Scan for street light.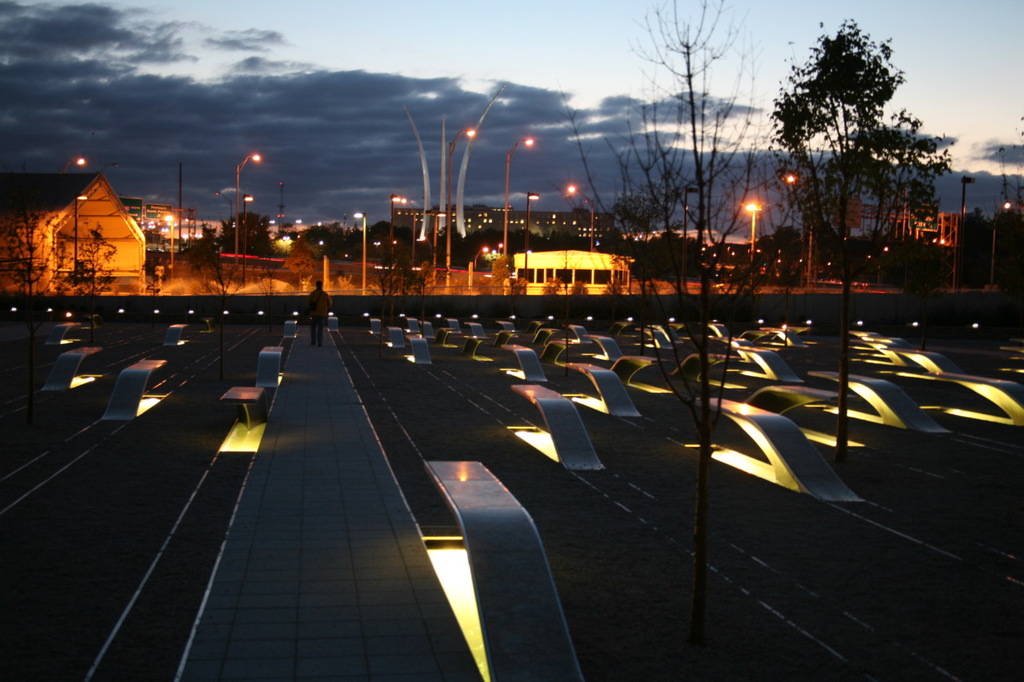
Scan result: box=[523, 193, 539, 282].
